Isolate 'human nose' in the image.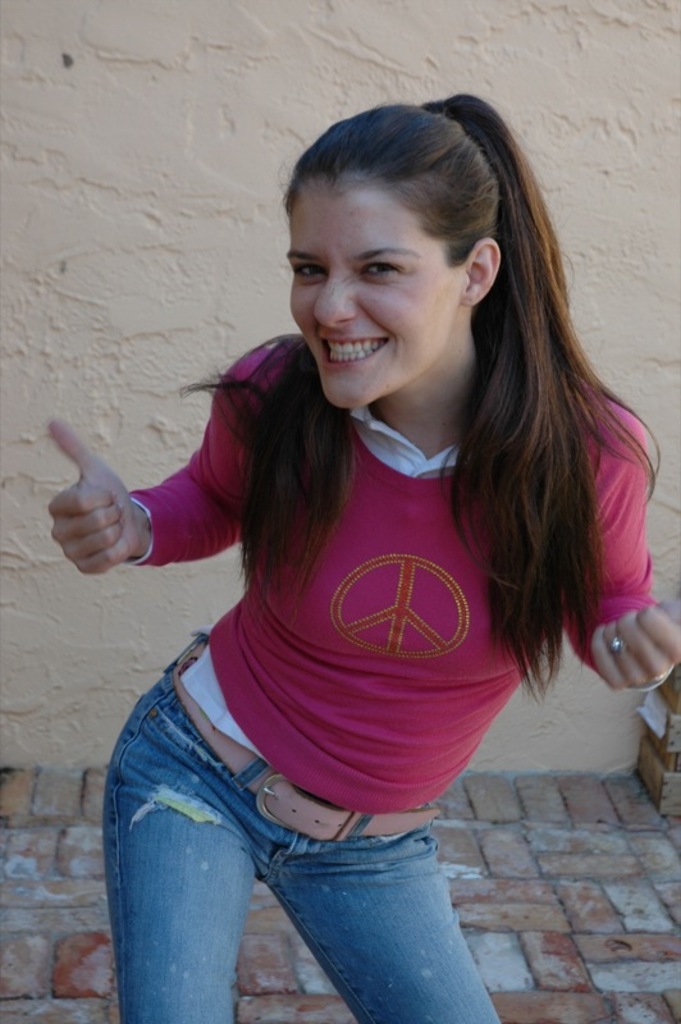
Isolated region: 315:251:374:323.
